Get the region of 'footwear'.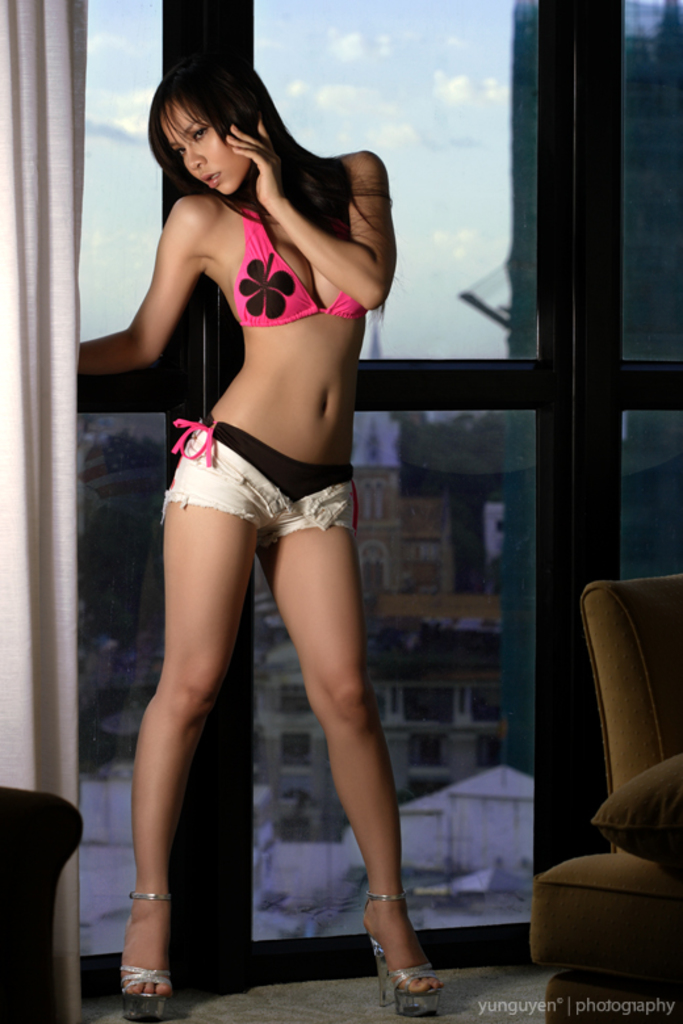
rect(120, 886, 176, 1021).
